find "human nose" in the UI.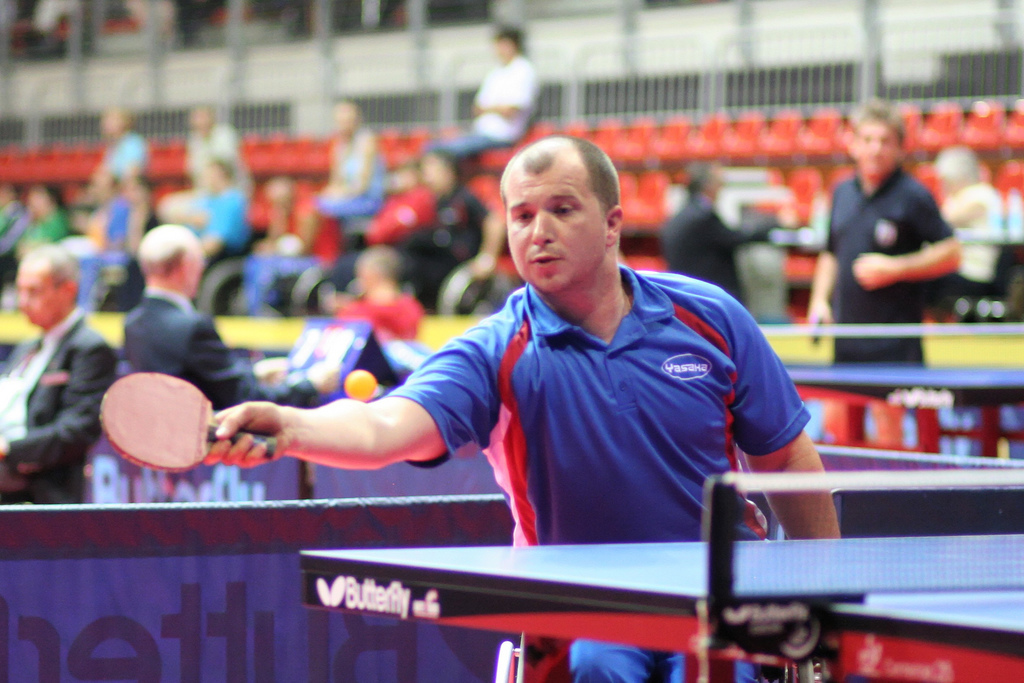
UI element at detection(532, 211, 553, 247).
